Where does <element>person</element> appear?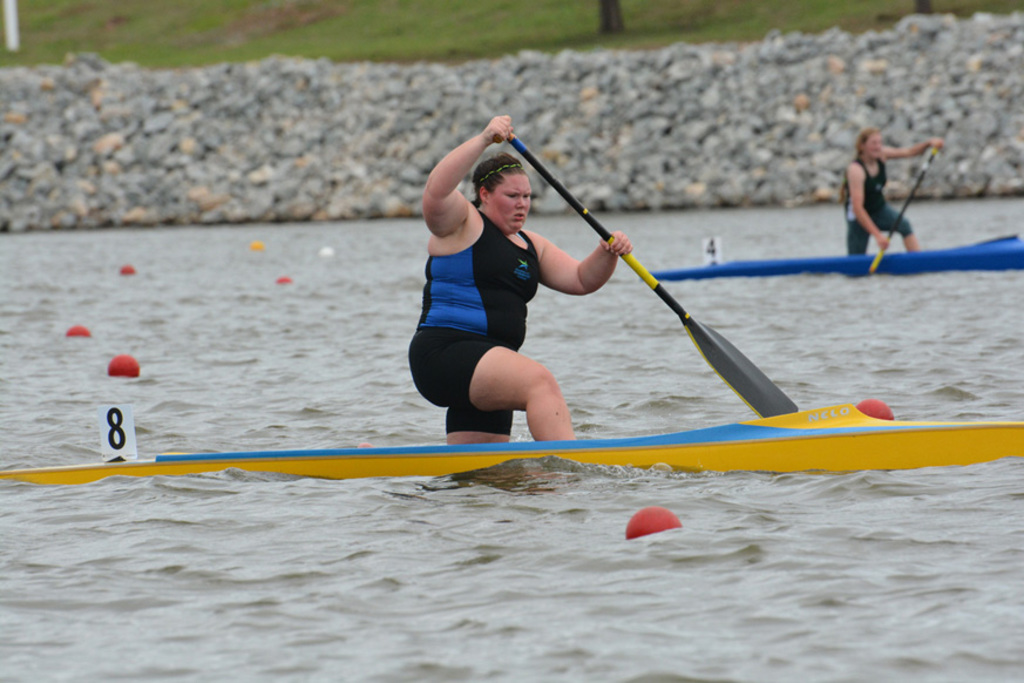
Appears at [left=835, top=126, right=944, bottom=257].
